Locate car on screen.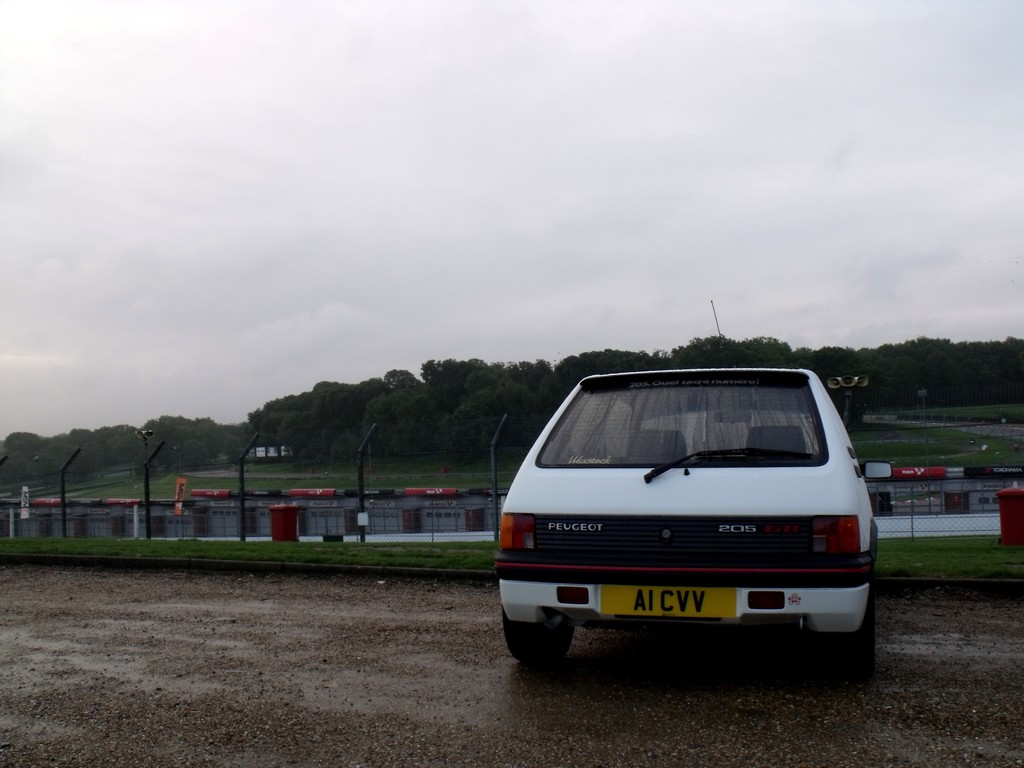
On screen at 496,363,880,676.
